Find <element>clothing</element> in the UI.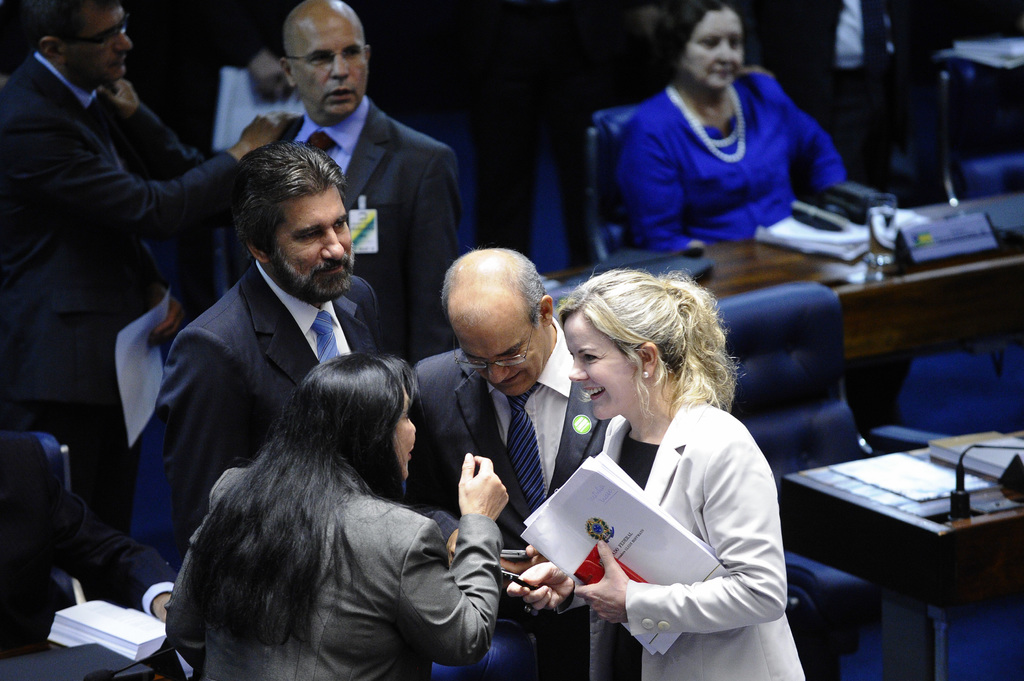
UI element at <box>134,261,383,549</box>.
